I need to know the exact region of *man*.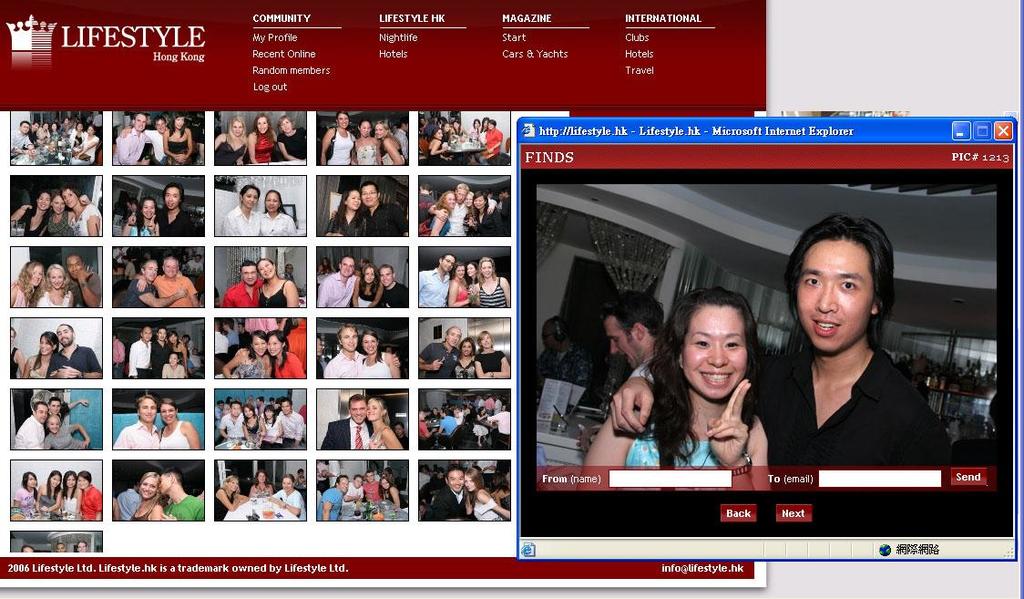
Region: (417, 411, 431, 433).
